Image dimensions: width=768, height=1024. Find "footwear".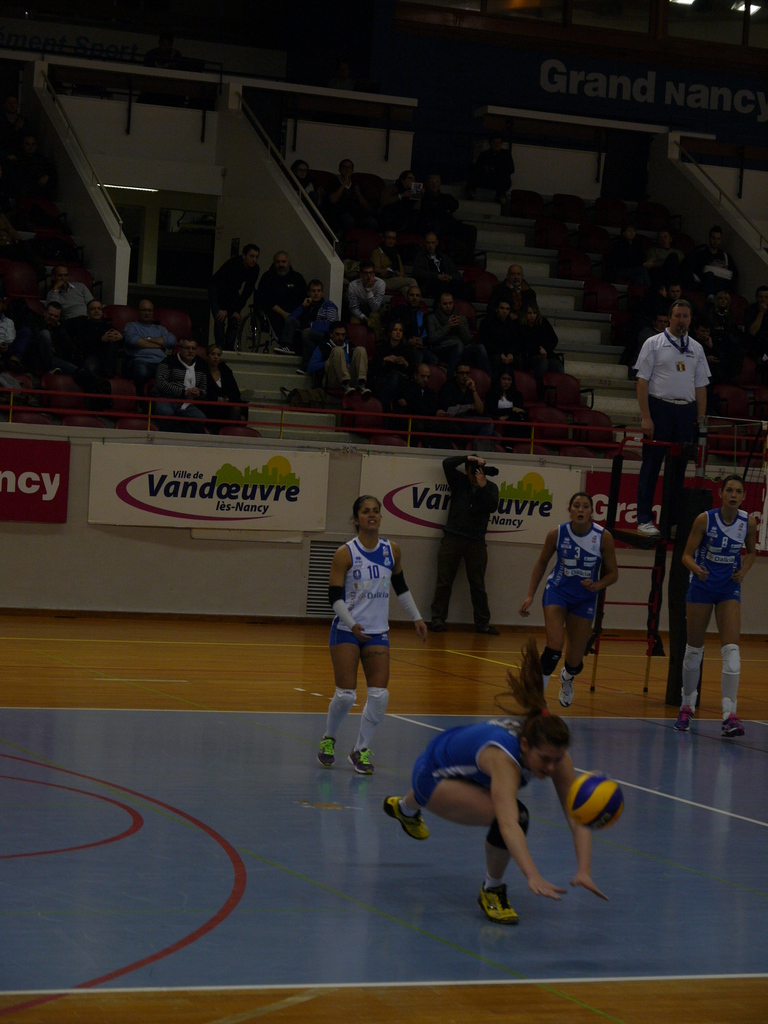
locate(556, 673, 578, 706).
